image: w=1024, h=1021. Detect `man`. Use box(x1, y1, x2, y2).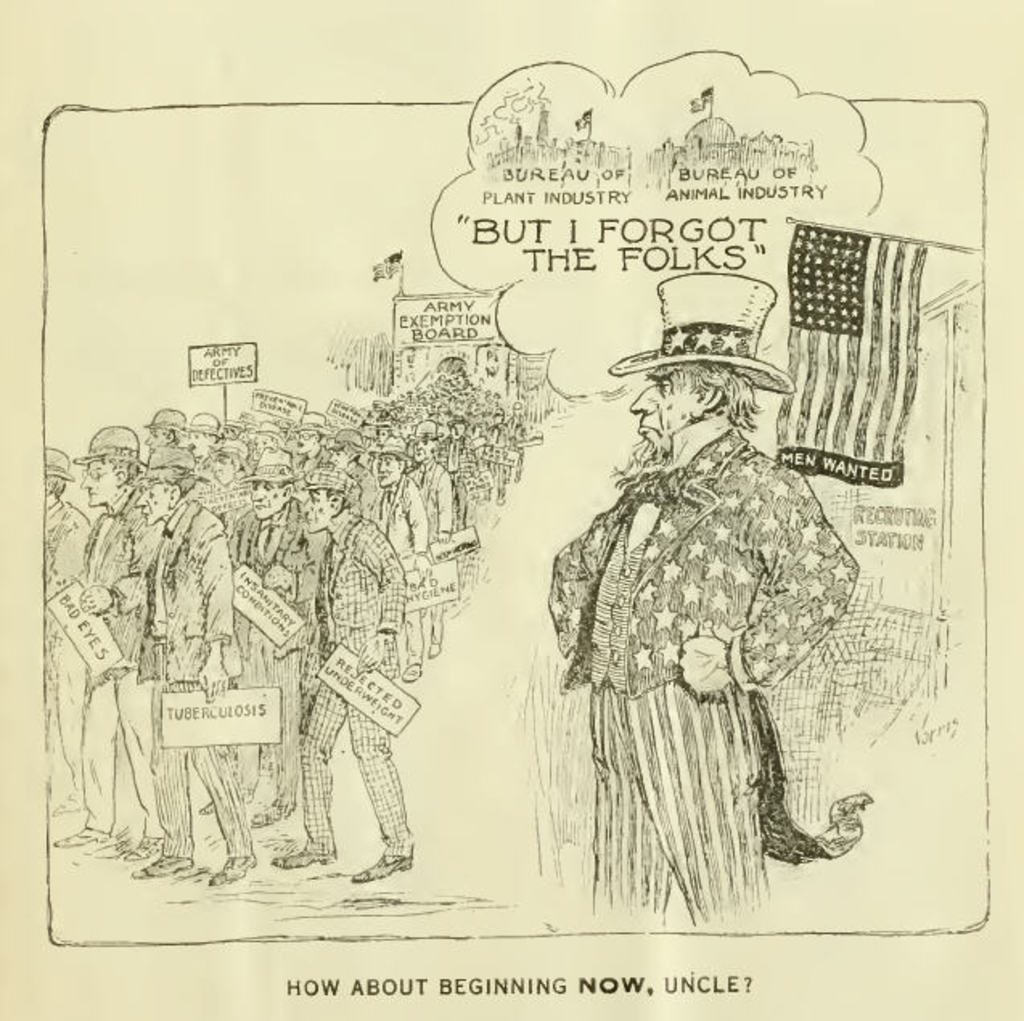
box(542, 260, 868, 934).
